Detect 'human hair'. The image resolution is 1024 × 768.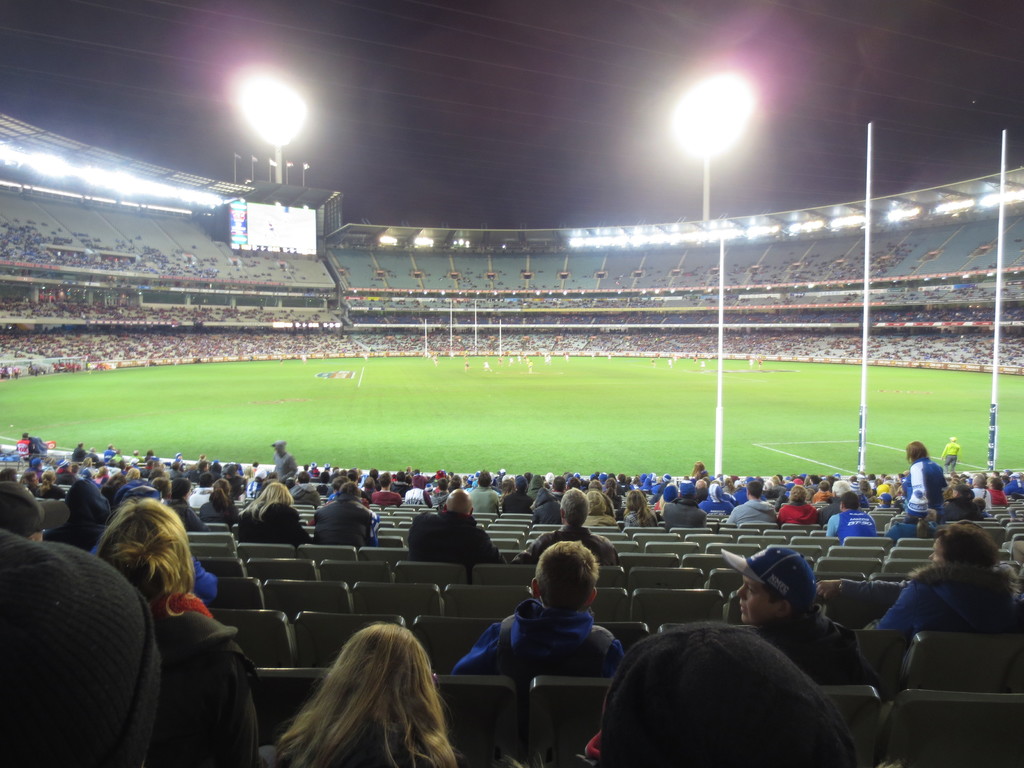
BBox(95, 498, 196, 618).
